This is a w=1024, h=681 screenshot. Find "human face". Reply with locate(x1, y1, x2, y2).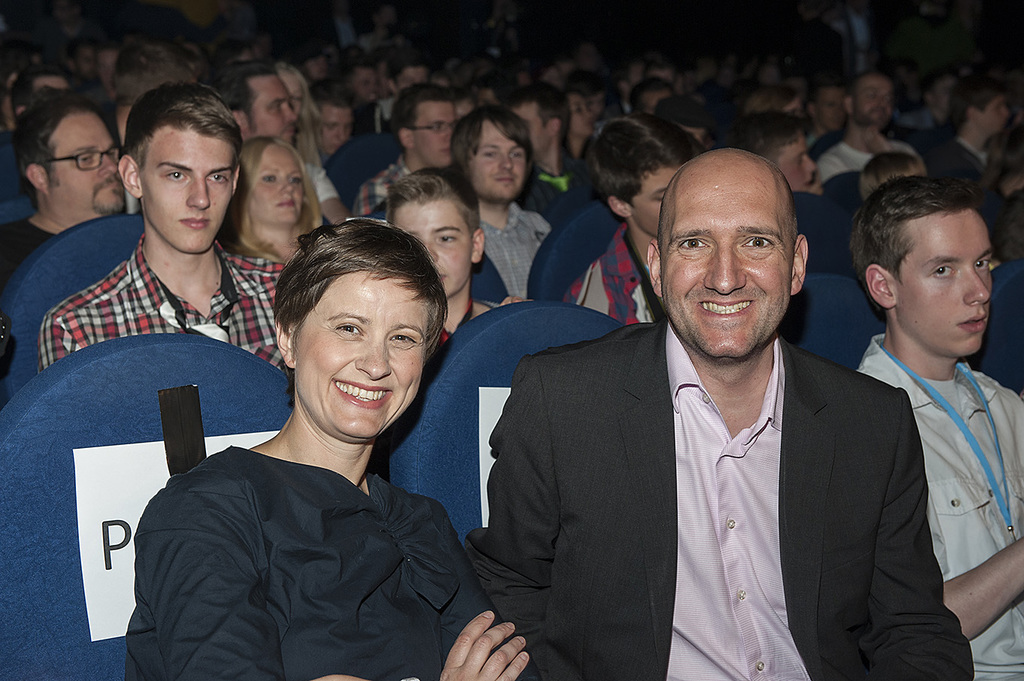
locate(571, 95, 592, 136).
